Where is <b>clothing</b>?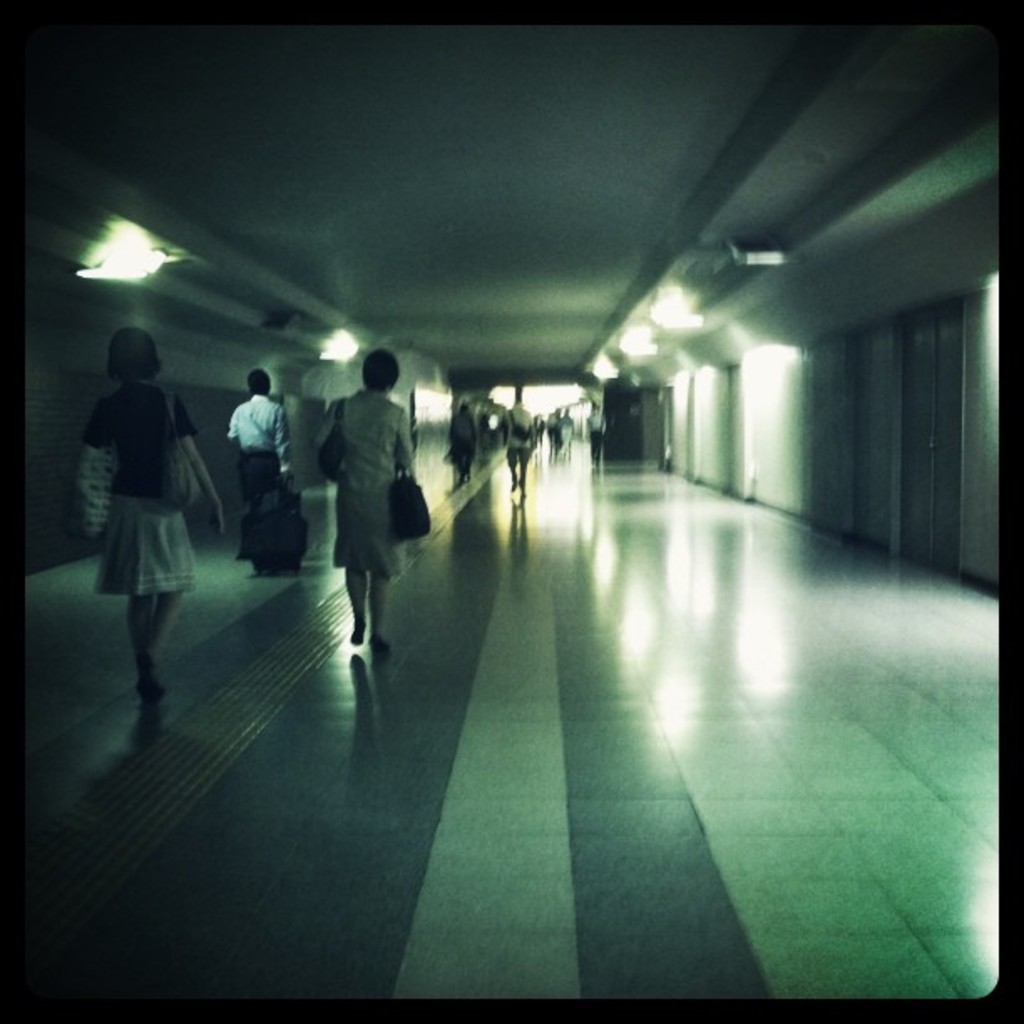
BBox(494, 407, 534, 482).
